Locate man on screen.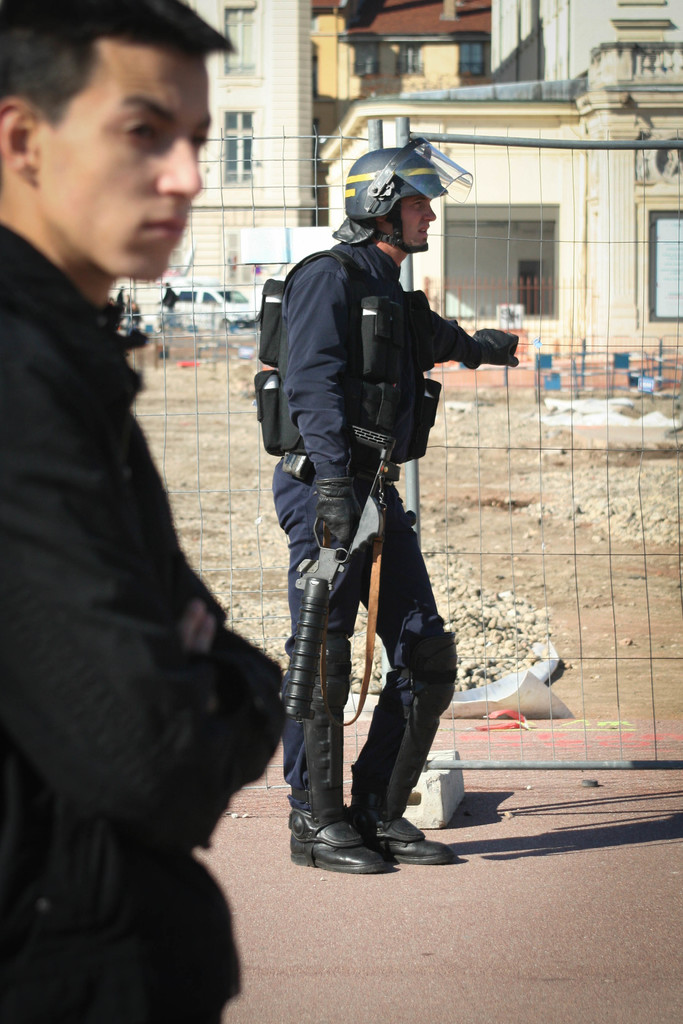
On screen at detection(252, 147, 501, 858).
